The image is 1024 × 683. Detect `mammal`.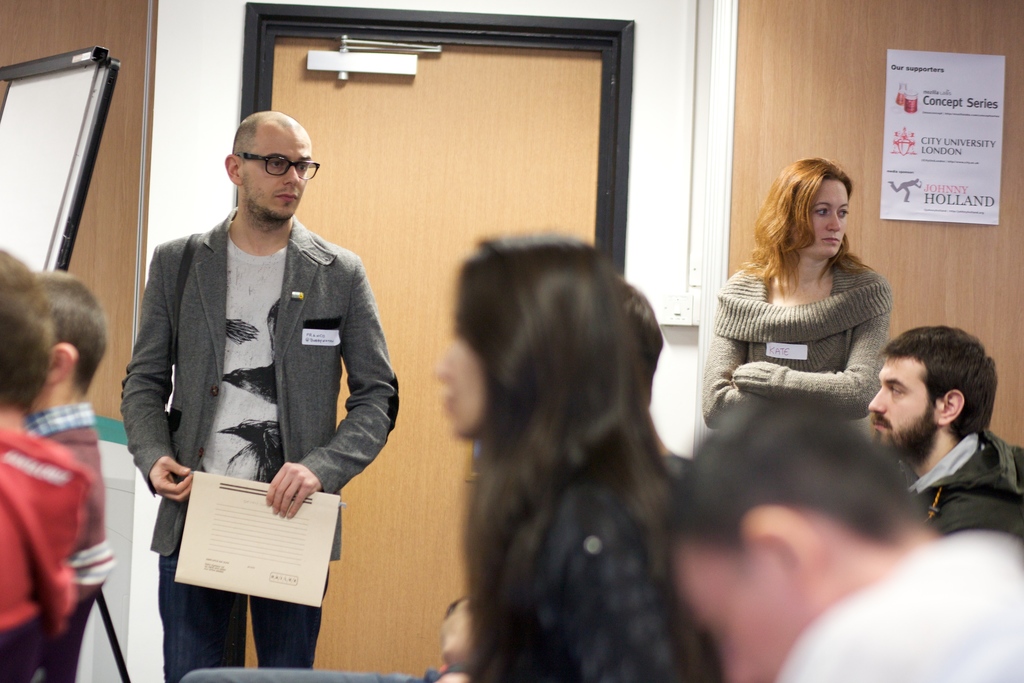
Detection: [845, 324, 1023, 552].
